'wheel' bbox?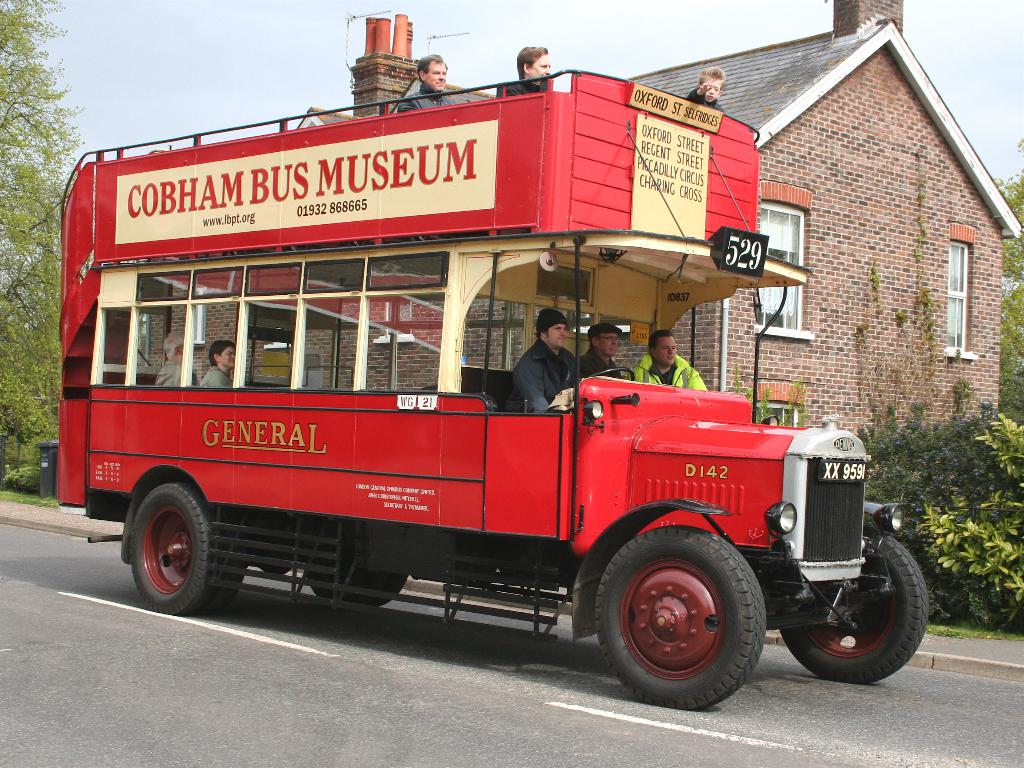
x1=308 y1=542 x2=407 y2=610
